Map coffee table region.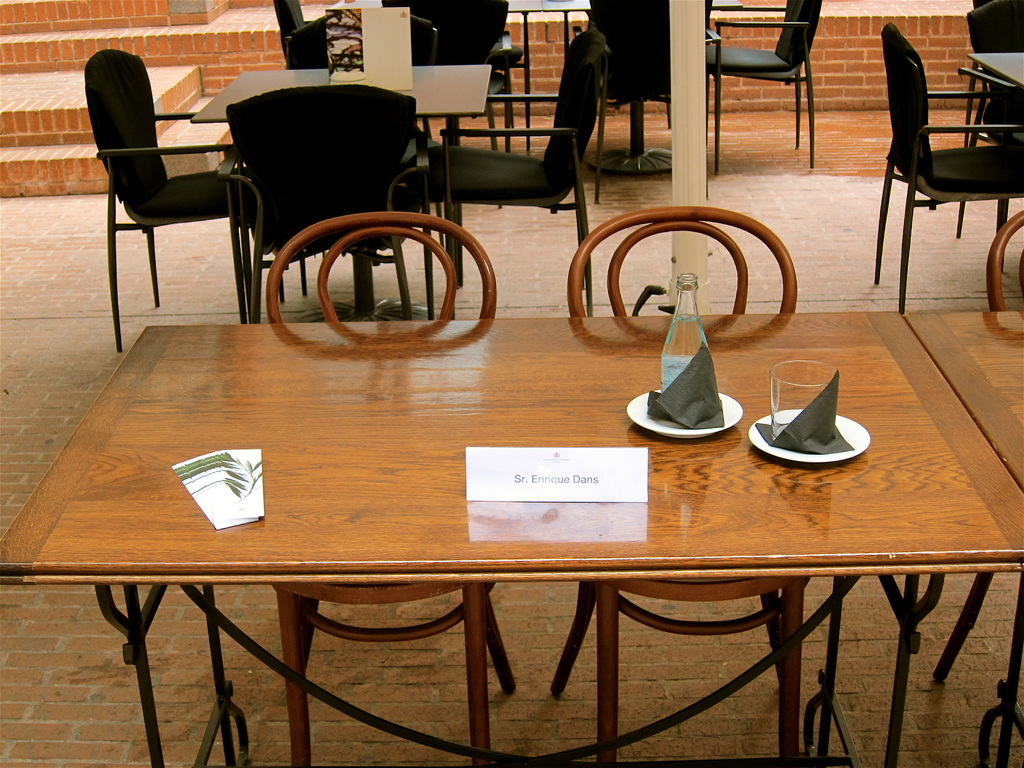
Mapped to pyautogui.locateOnScreen(186, 62, 494, 285).
